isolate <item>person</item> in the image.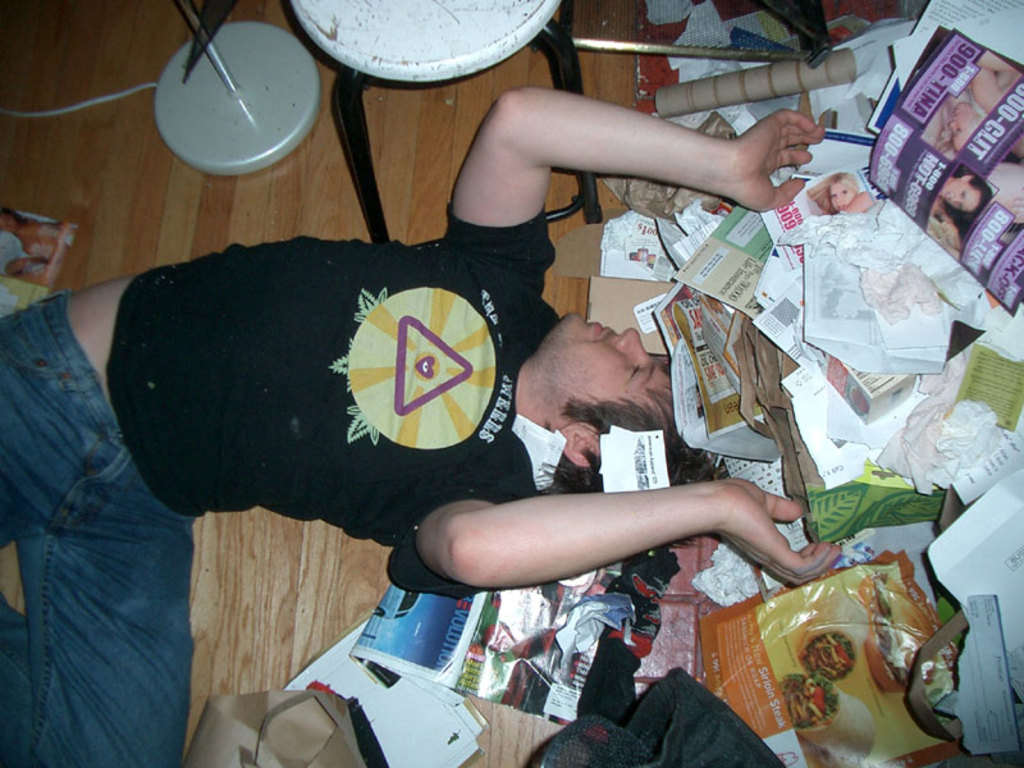
Isolated region: select_region(941, 174, 998, 215).
